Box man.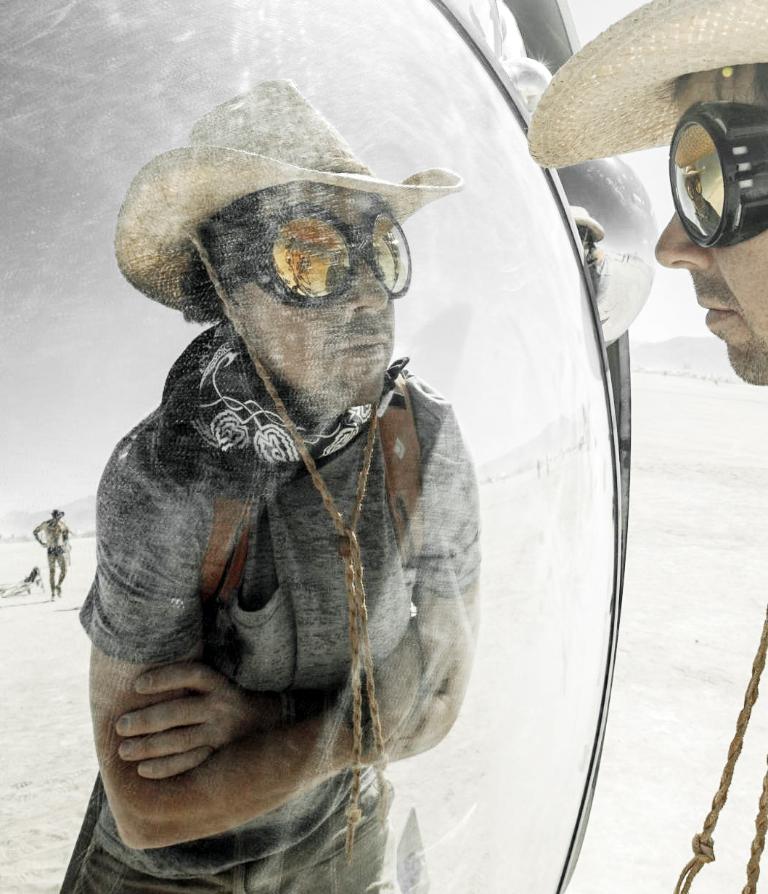
<bbox>30, 508, 68, 596</bbox>.
